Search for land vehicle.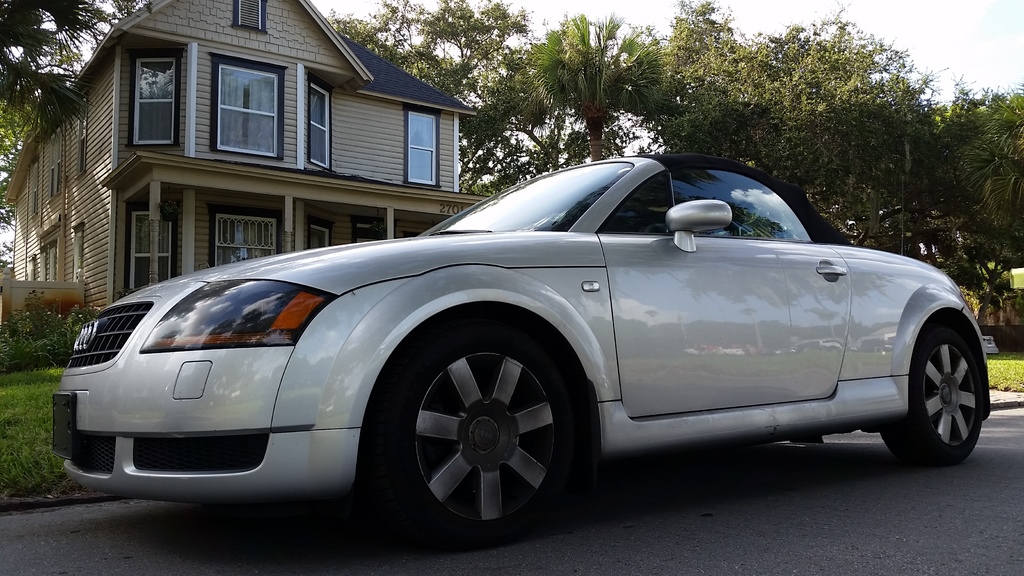
Found at 47, 155, 995, 551.
